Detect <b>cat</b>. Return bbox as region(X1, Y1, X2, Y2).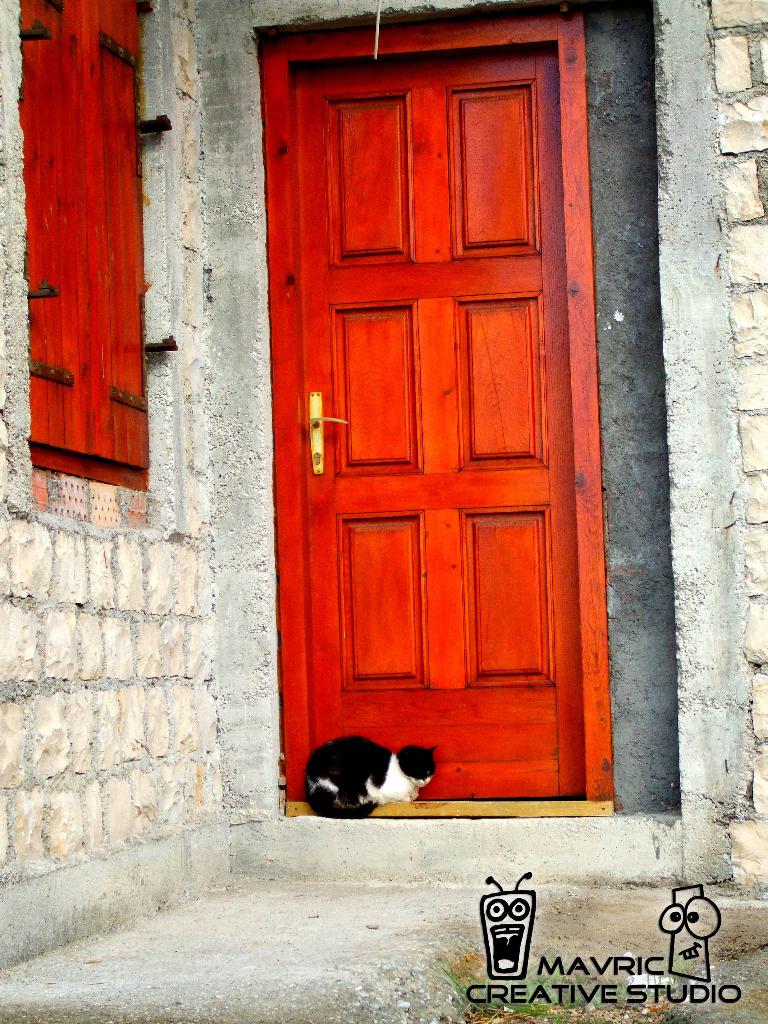
region(296, 738, 435, 820).
